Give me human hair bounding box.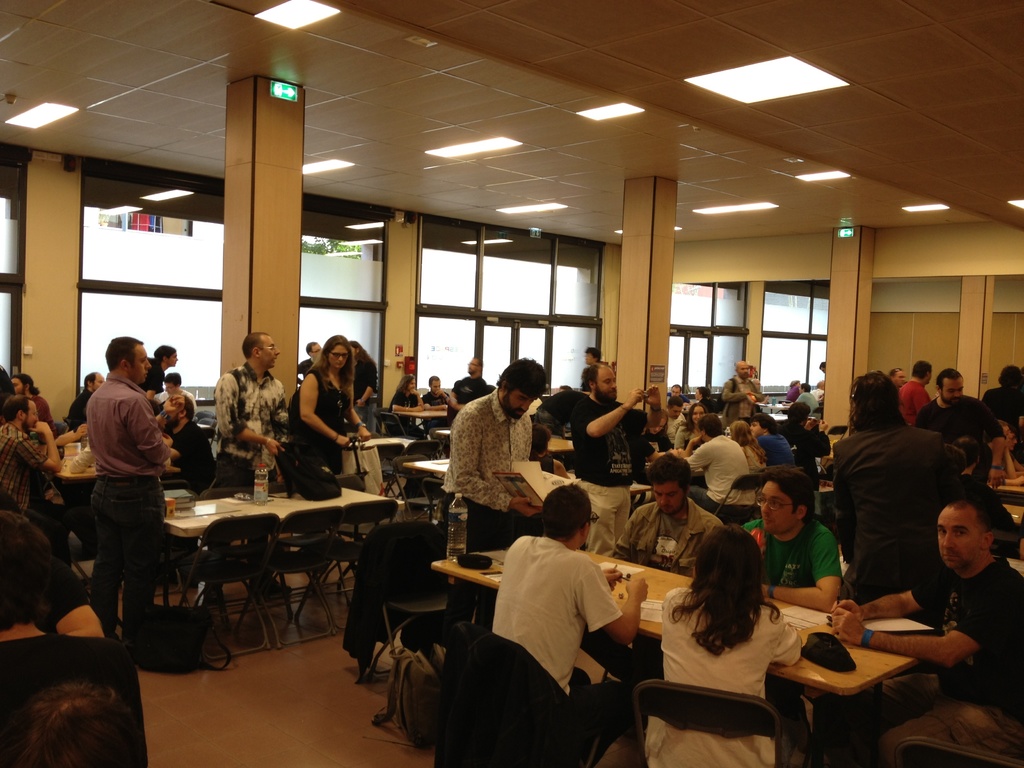
{"x1": 672, "y1": 523, "x2": 787, "y2": 650}.
